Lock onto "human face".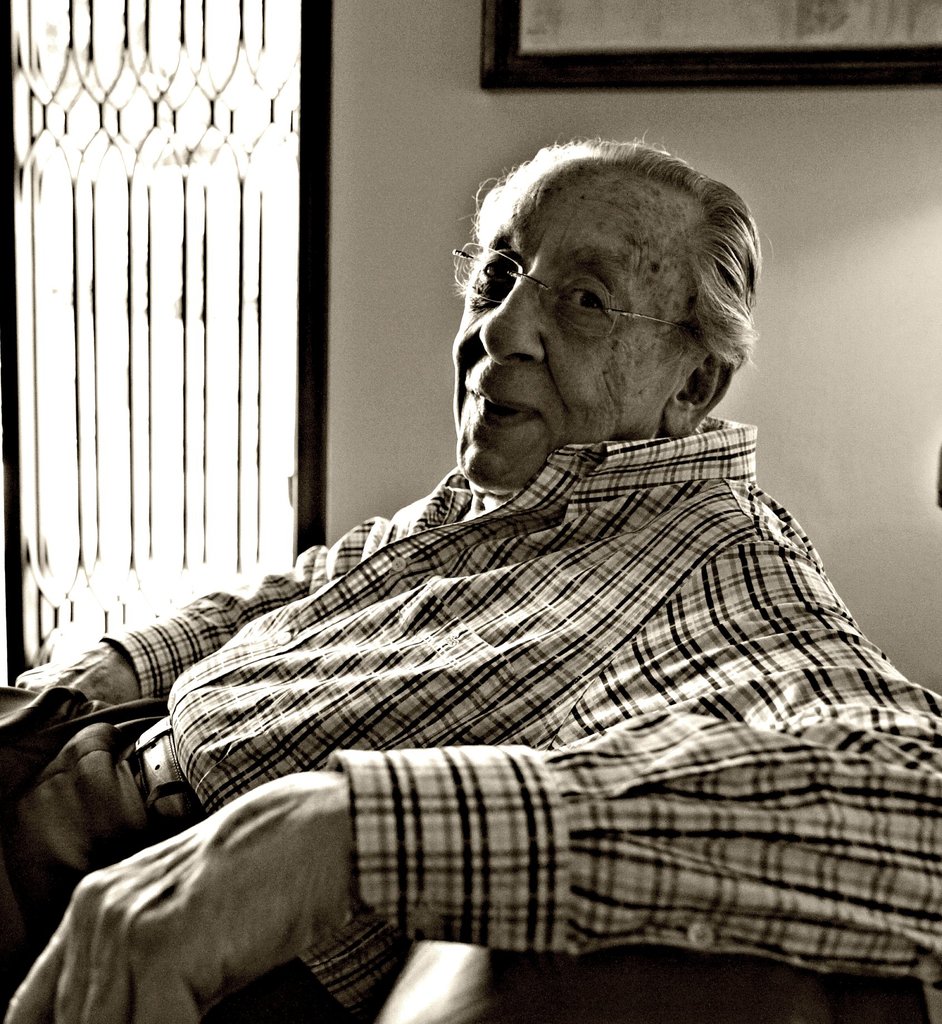
Locked: {"left": 451, "top": 165, "right": 686, "bottom": 494}.
